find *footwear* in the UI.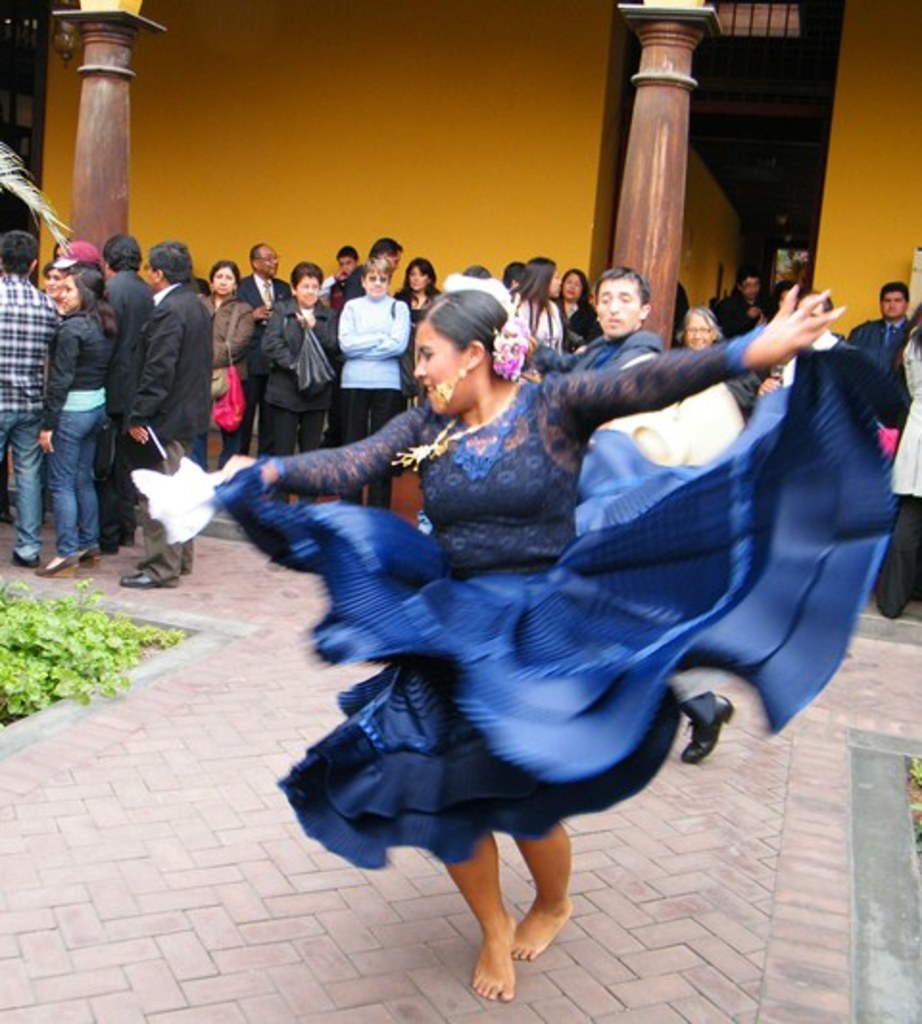
UI element at (85,555,102,574).
